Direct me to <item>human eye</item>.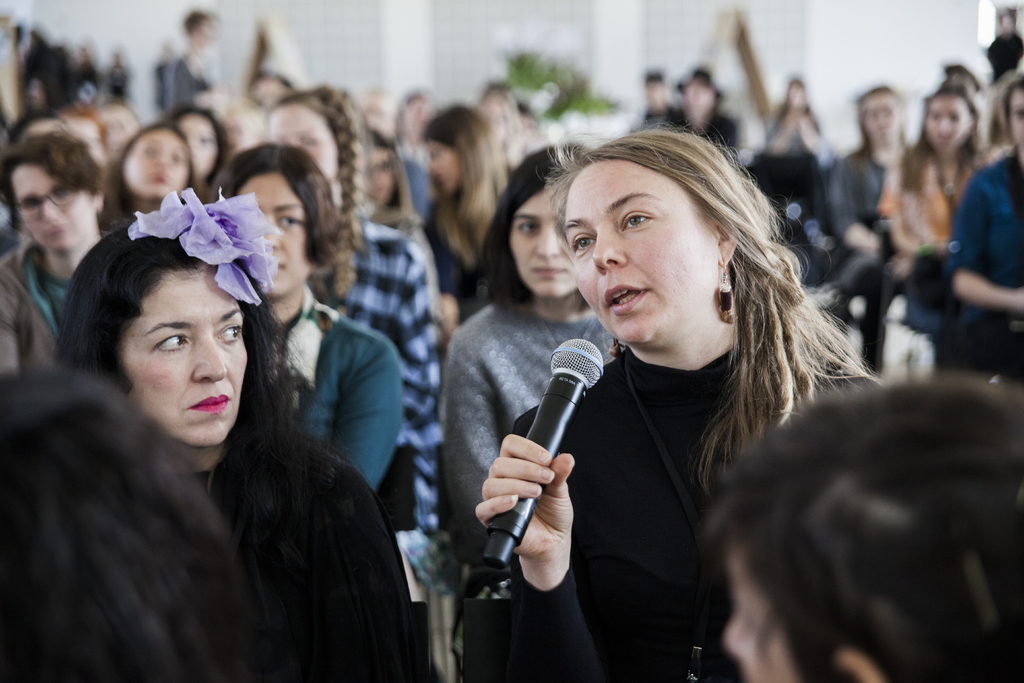
Direction: detection(217, 318, 242, 345).
